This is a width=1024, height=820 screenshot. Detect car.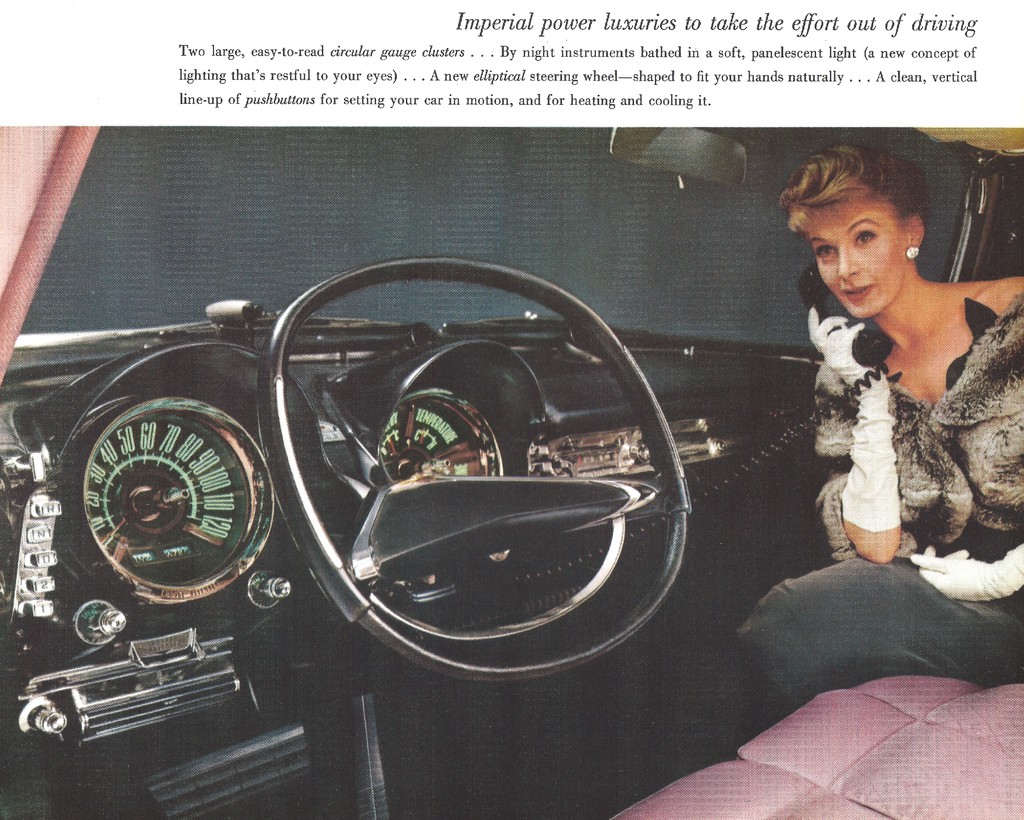
(0,125,1023,819).
